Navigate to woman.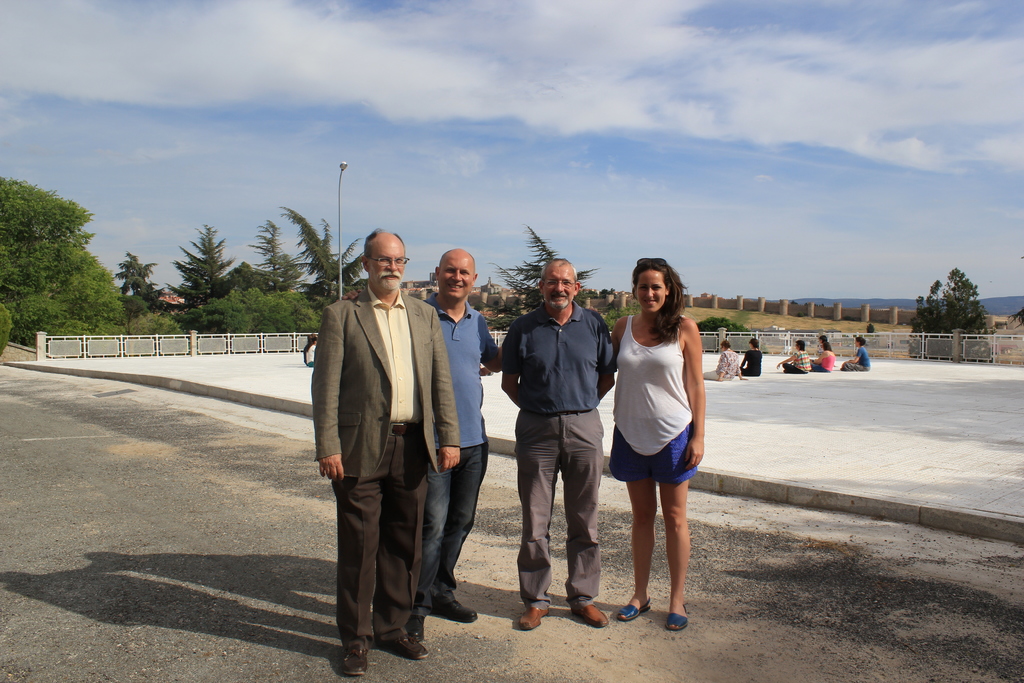
Navigation target: {"x1": 812, "y1": 342, "x2": 833, "y2": 371}.
